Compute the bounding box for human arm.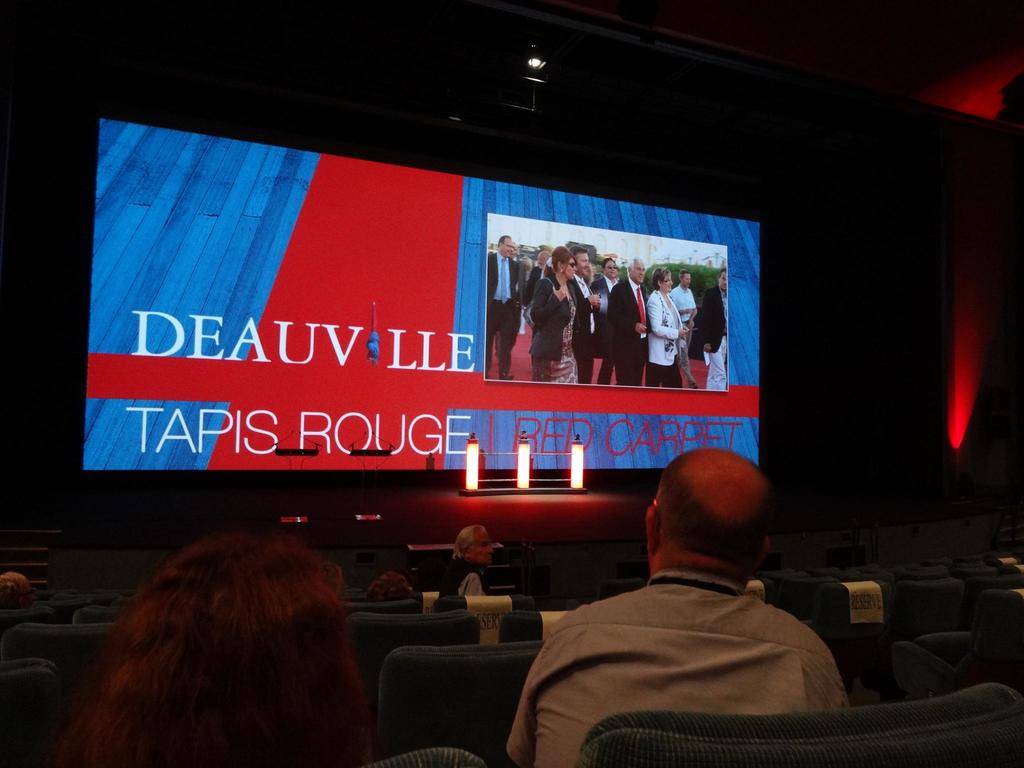
bbox(501, 609, 582, 767).
